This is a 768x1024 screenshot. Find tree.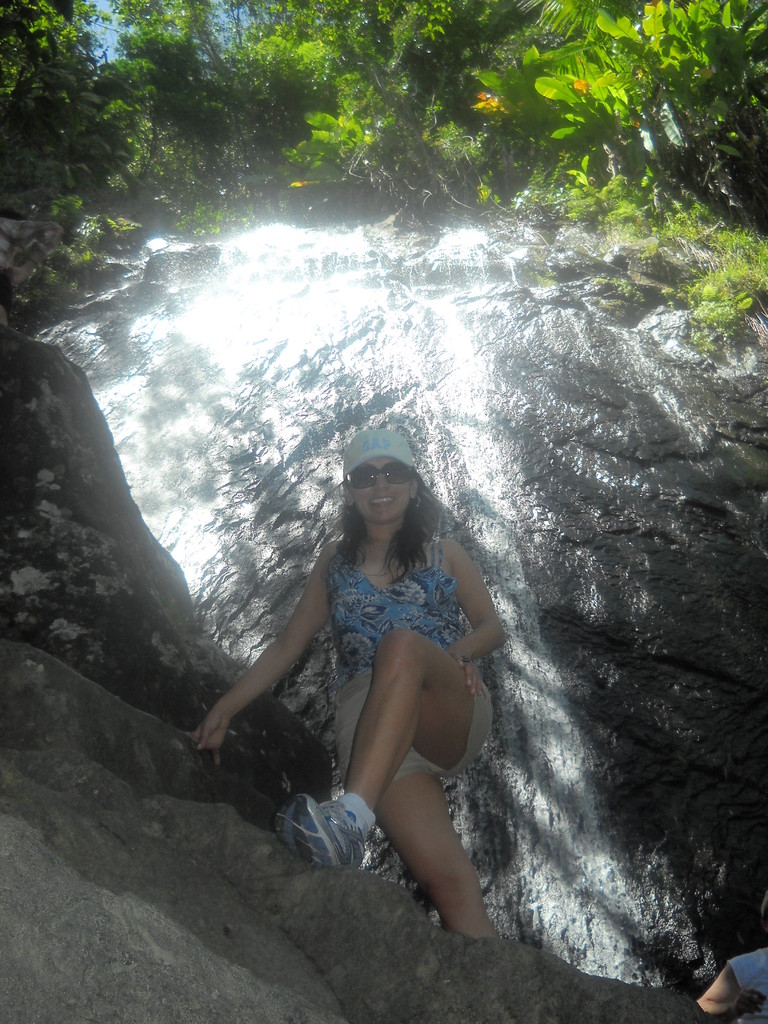
Bounding box: pyautogui.locateOnScreen(418, 0, 767, 360).
